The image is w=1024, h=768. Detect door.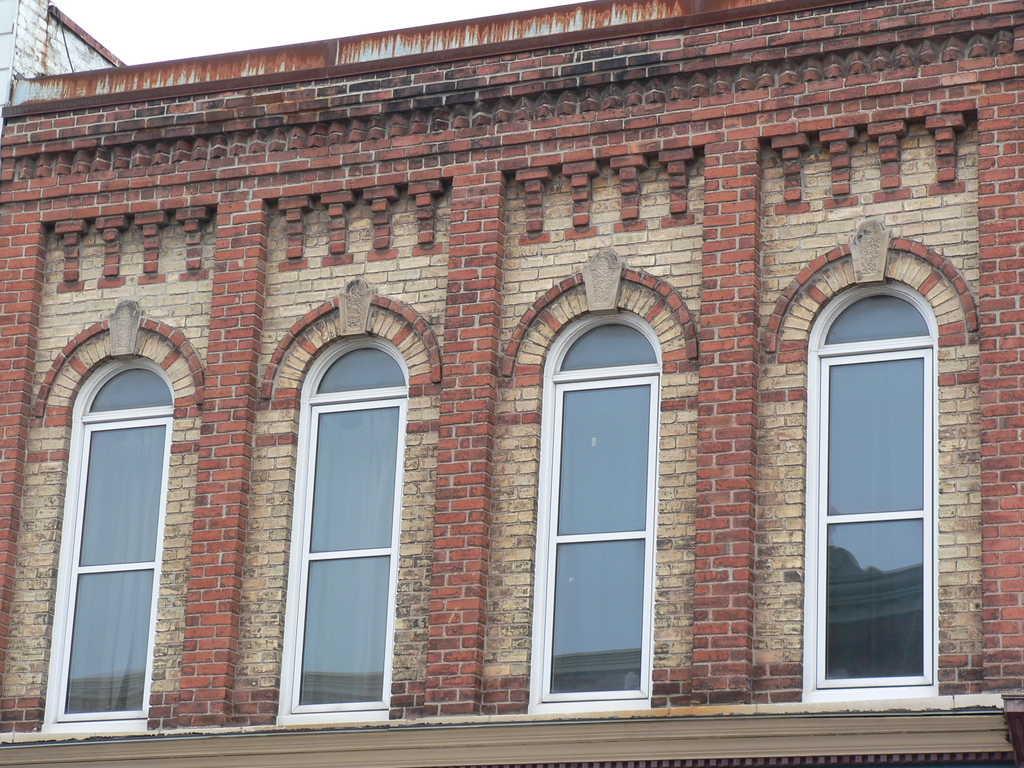
Detection: bbox(40, 360, 177, 726).
